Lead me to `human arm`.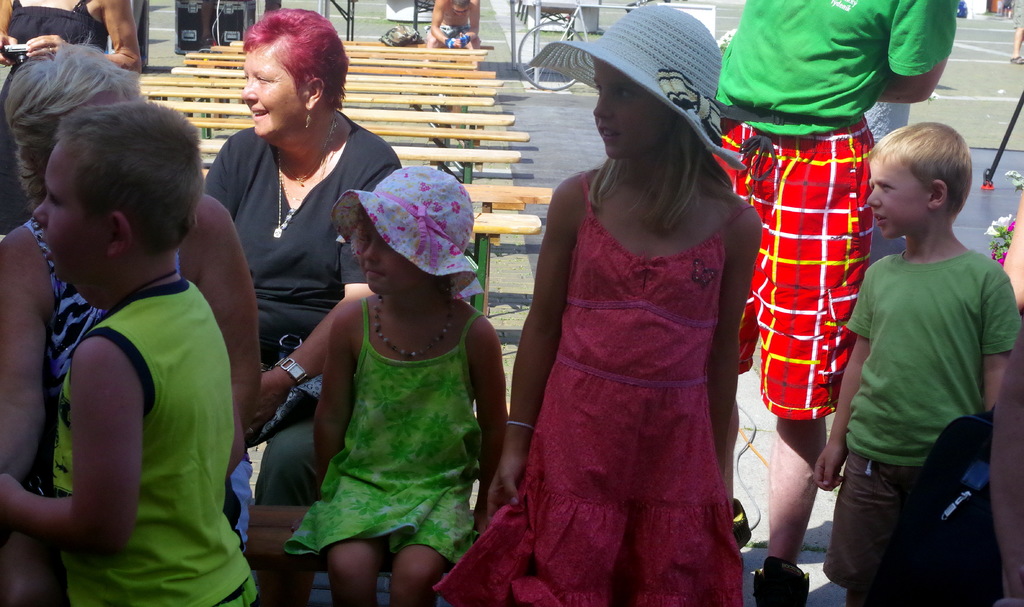
Lead to [left=980, top=319, right=1023, bottom=606].
